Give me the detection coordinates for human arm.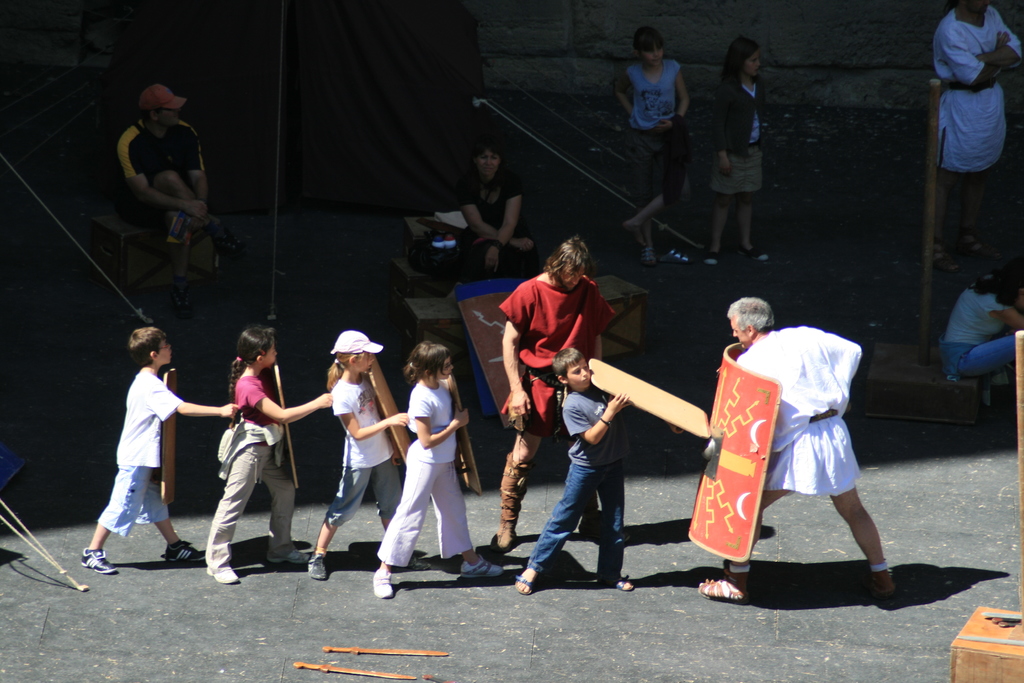
rect(483, 178, 521, 271).
